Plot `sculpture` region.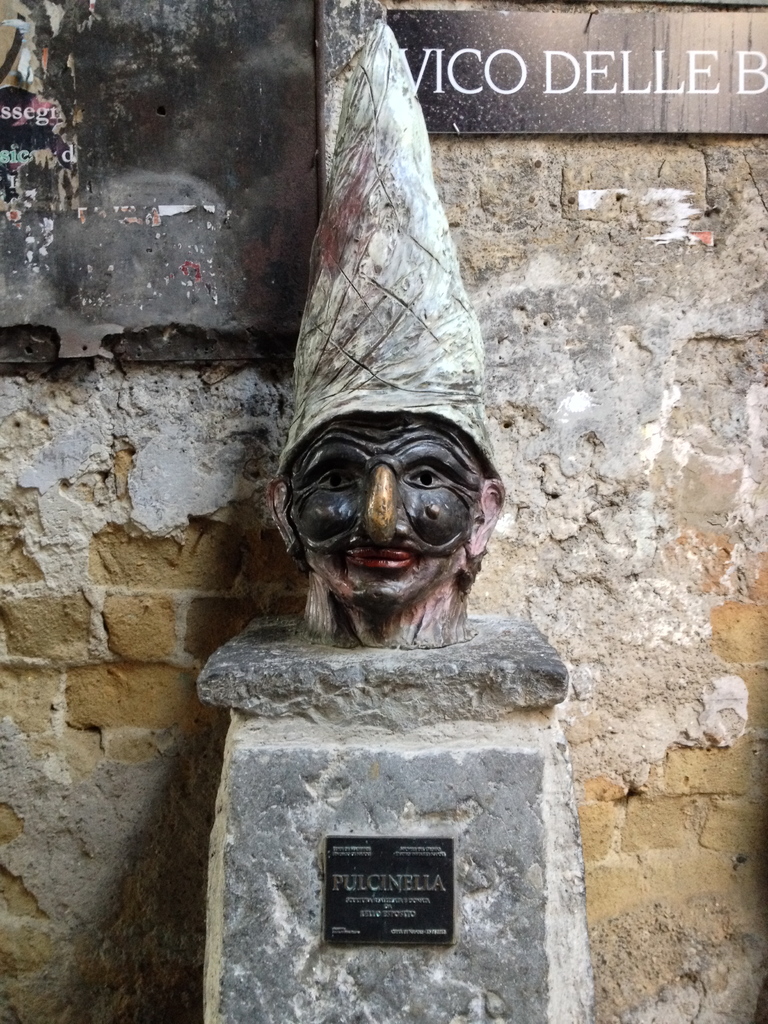
Plotted at [left=265, top=0, right=506, bottom=646].
